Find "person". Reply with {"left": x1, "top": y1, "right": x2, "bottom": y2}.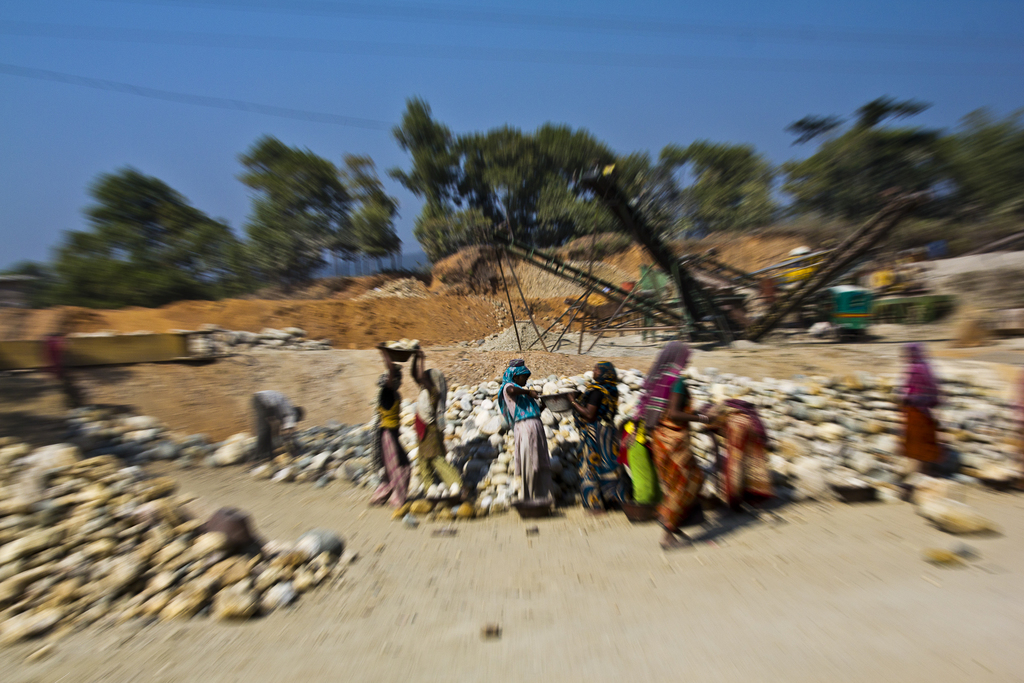
{"left": 407, "top": 343, "right": 460, "bottom": 496}.
